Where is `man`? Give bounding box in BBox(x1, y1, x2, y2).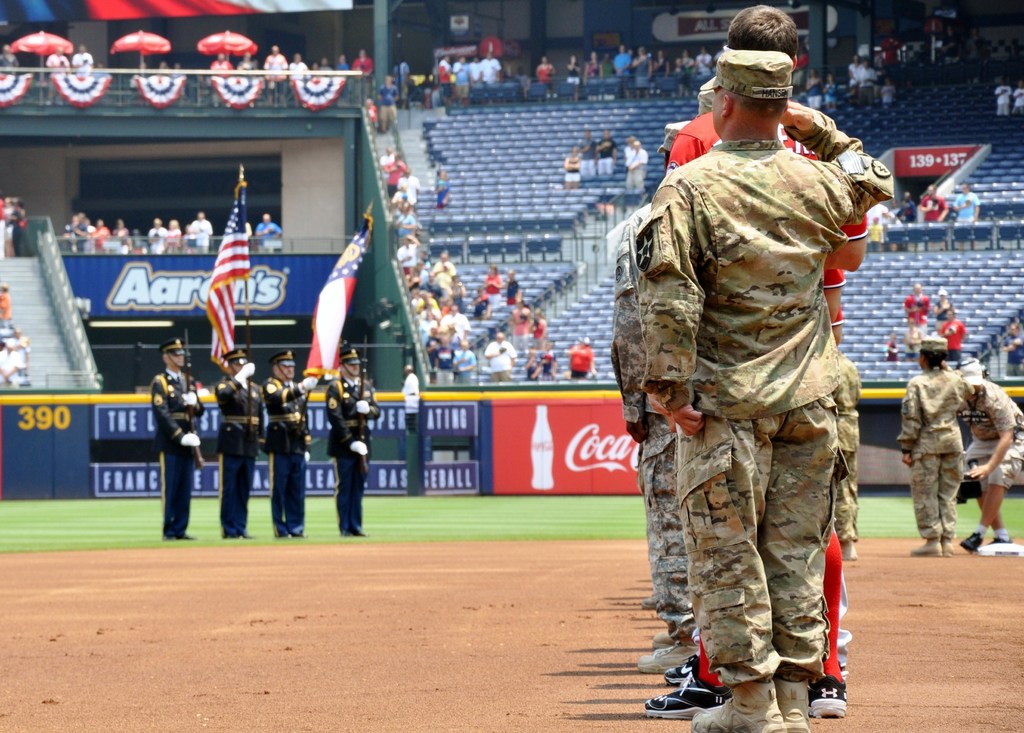
BBox(850, 56, 859, 94).
